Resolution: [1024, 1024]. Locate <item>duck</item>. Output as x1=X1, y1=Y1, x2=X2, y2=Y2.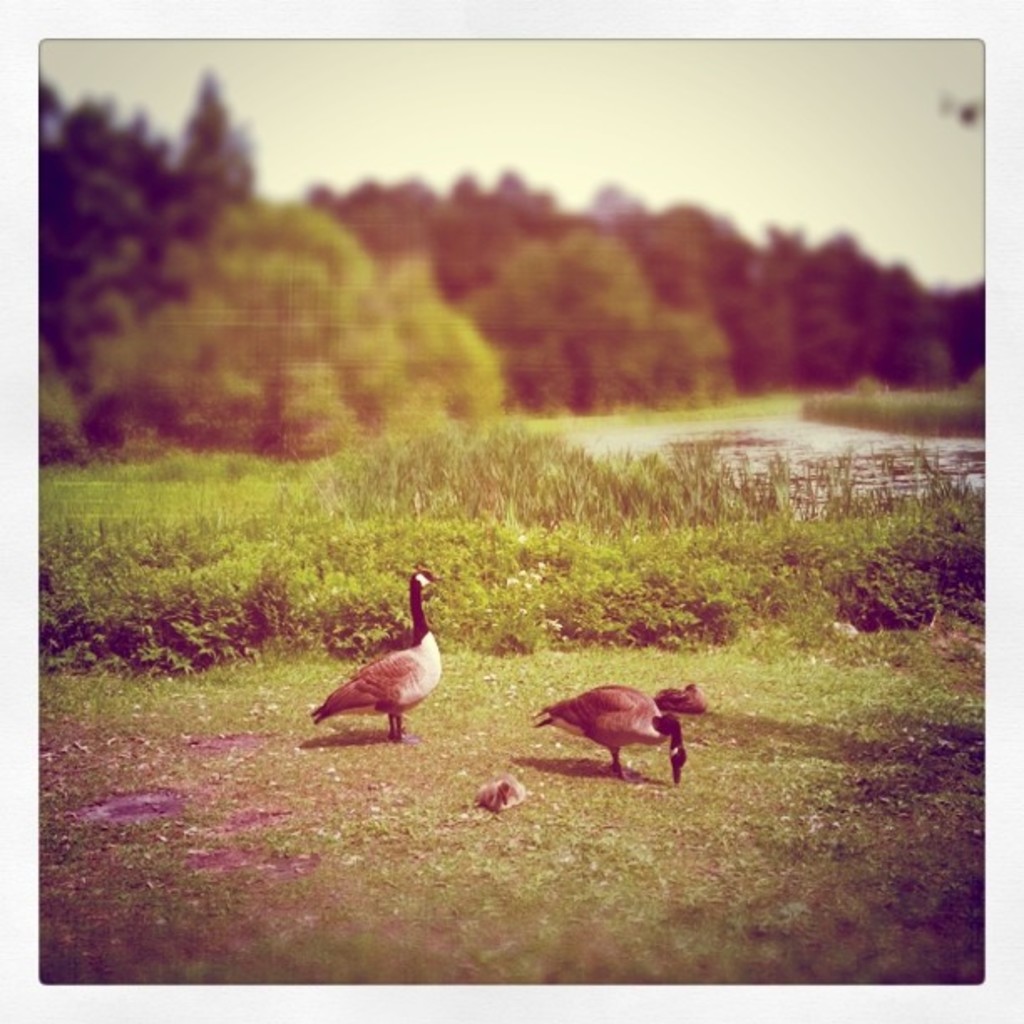
x1=520, y1=674, x2=698, y2=788.
